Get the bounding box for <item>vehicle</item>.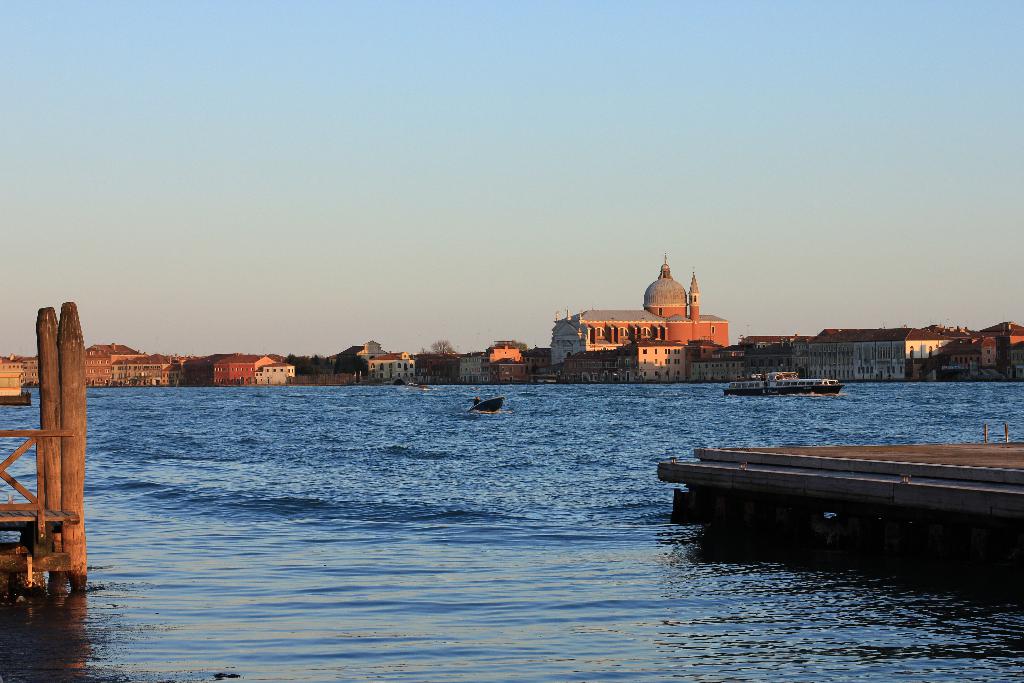
bbox=(472, 391, 506, 413).
